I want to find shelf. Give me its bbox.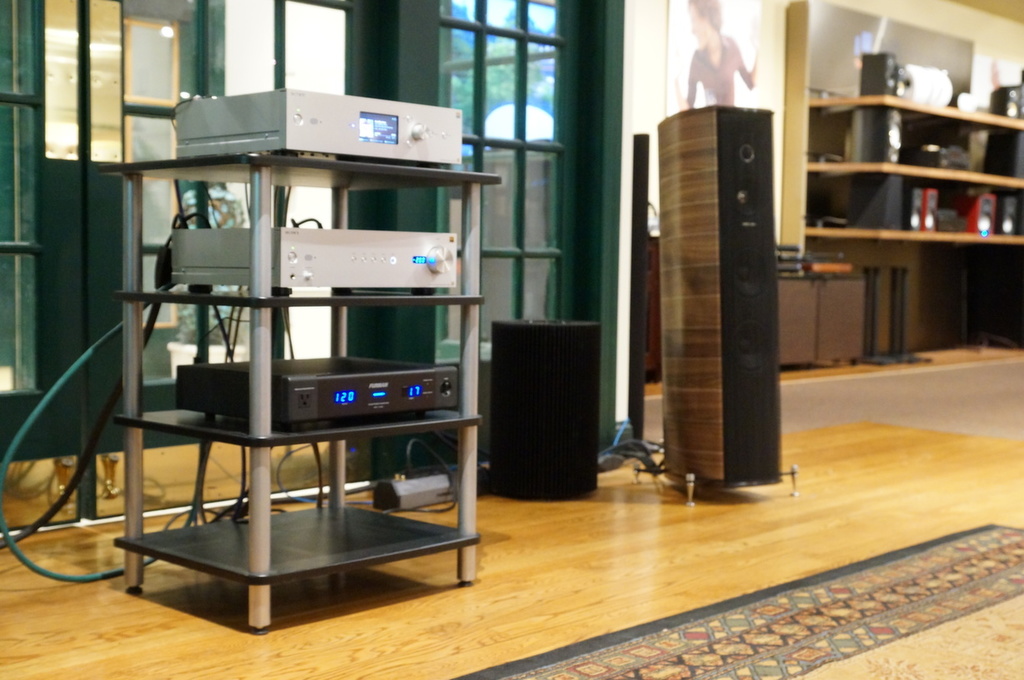
region(798, 166, 1023, 240).
